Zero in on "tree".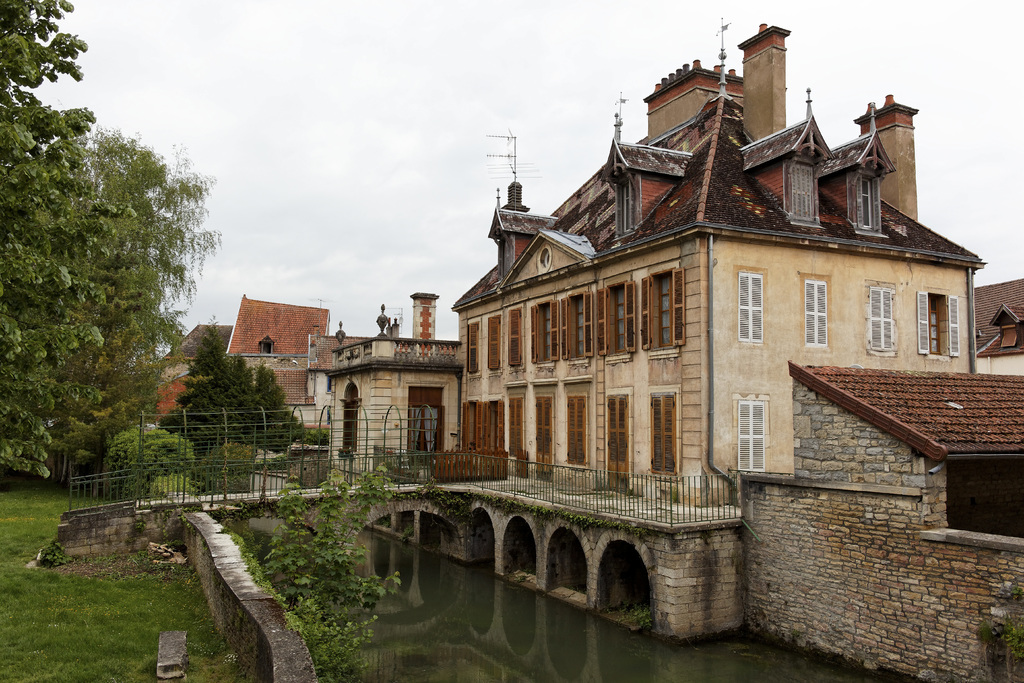
Zeroed in: <region>16, 108, 208, 497</region>.
